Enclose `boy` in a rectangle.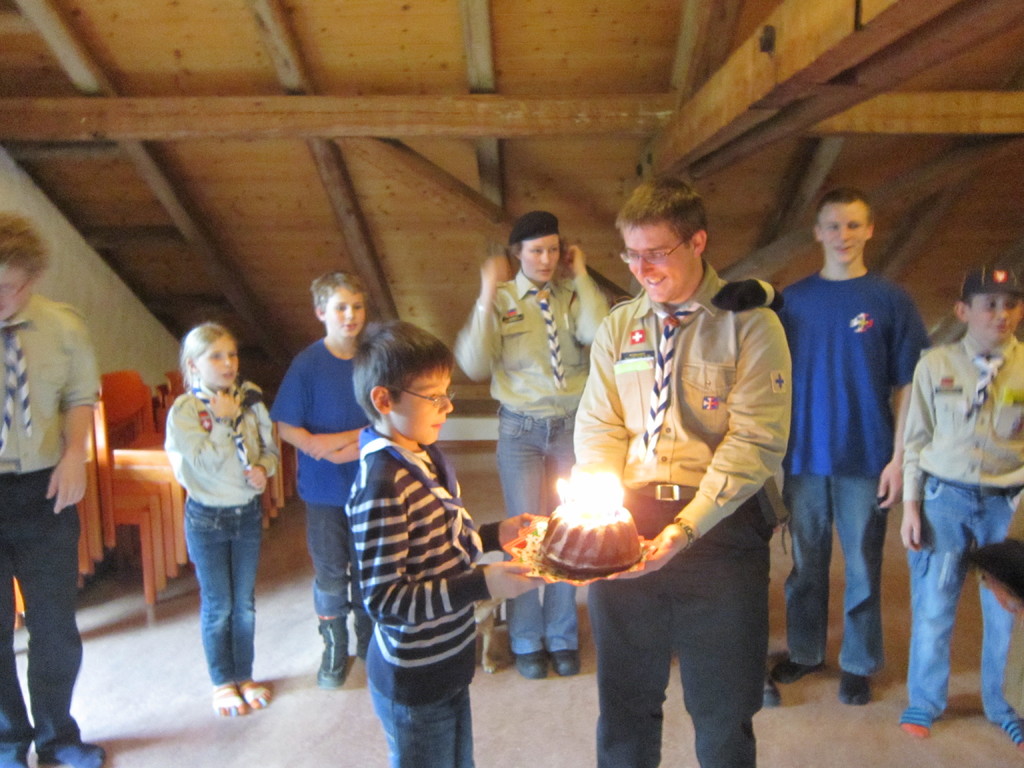
pyautogui.locateOnScreen(898, 269, 1023, 742).
